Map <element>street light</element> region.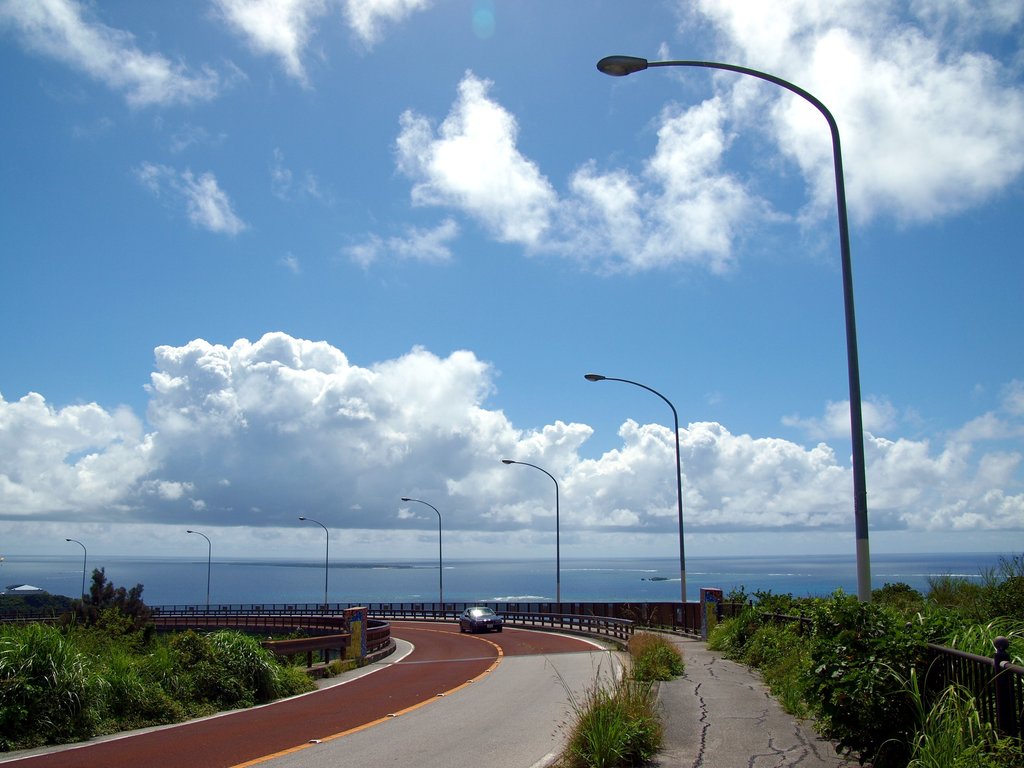
Mapped to (593,51,877,605).
